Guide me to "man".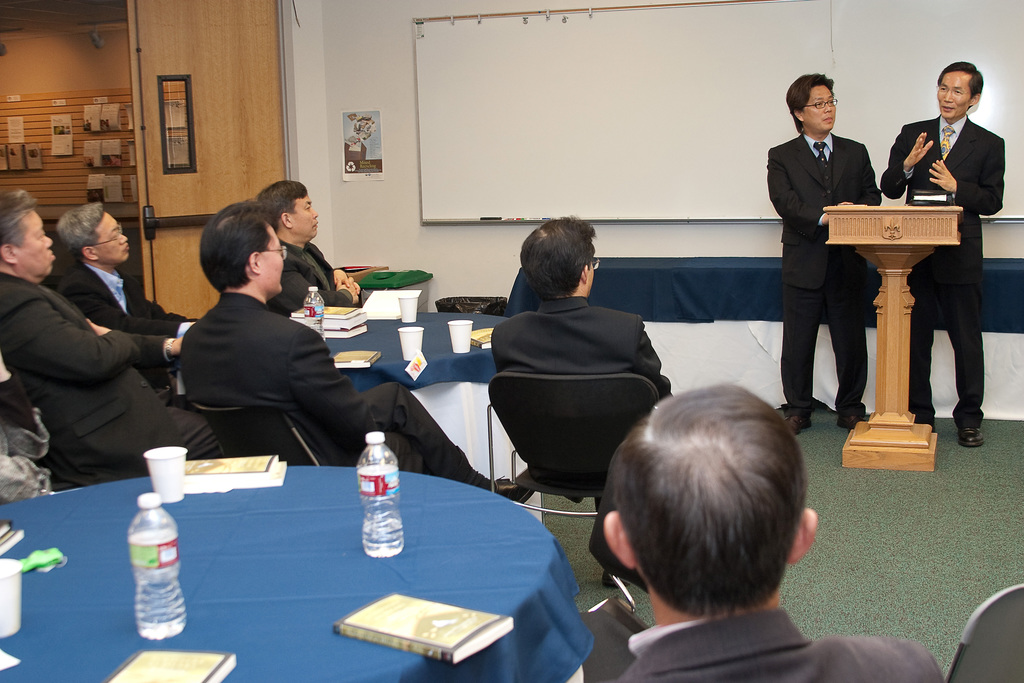
Guidance: 252,179,362,310.
